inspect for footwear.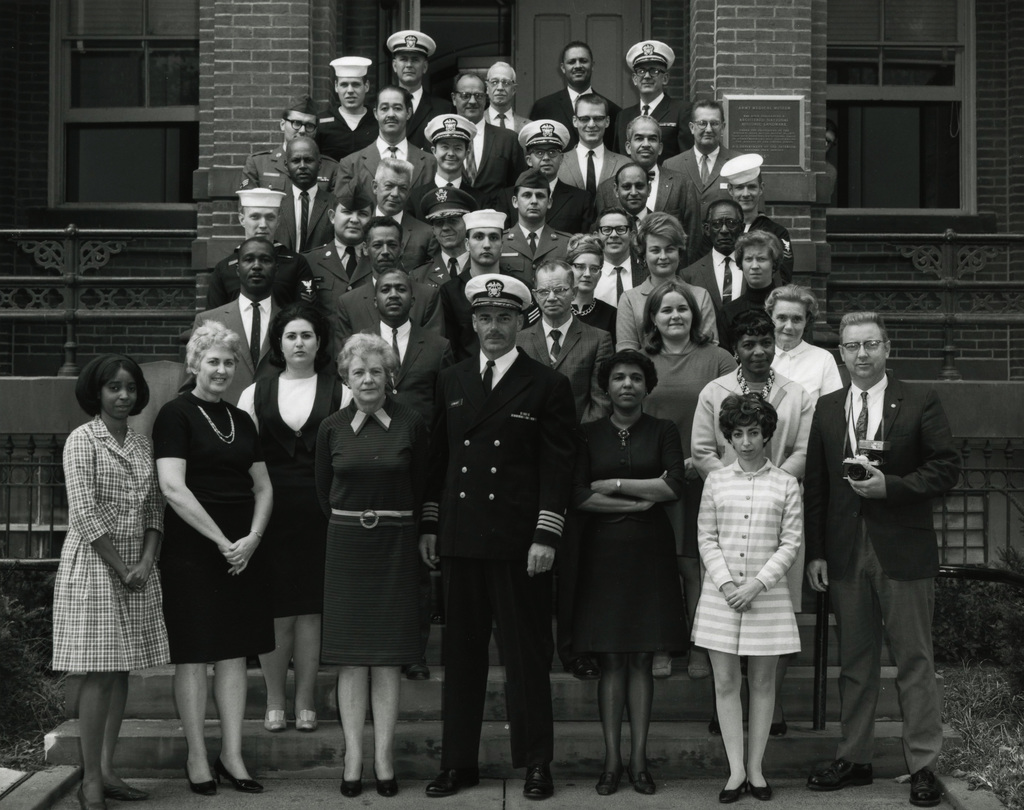
Inspection: crop(259, 710, 284, 727).
